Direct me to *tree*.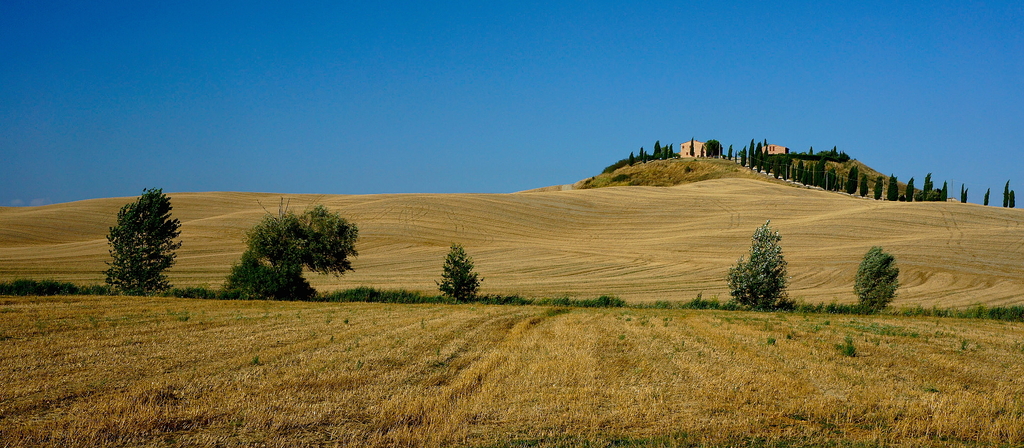
Direction: (660,144,668,162).
